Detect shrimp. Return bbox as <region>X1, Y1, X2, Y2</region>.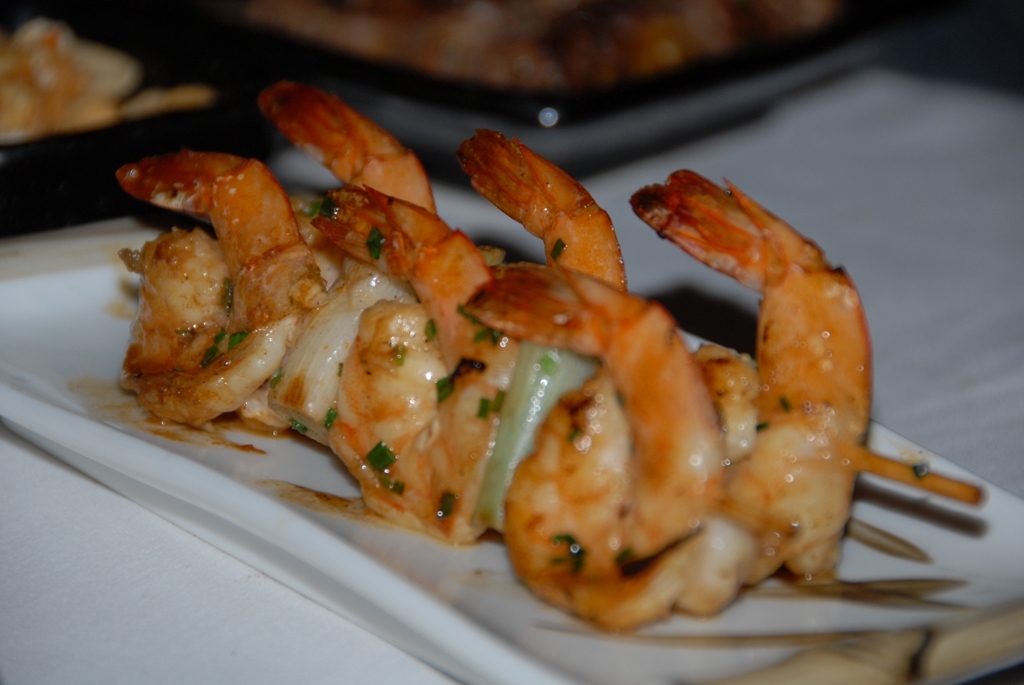
<region>505, 167, 883, 638</region>.
